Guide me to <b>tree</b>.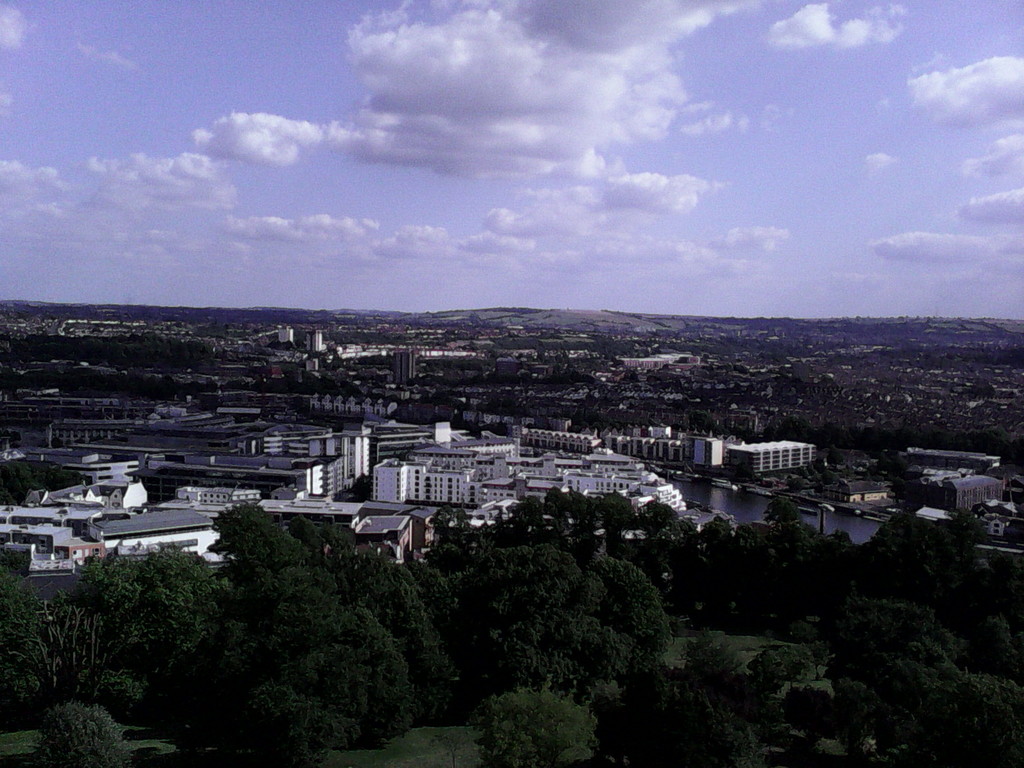
Guidance: x1=684 y1=625 x2=749 y2=701.
